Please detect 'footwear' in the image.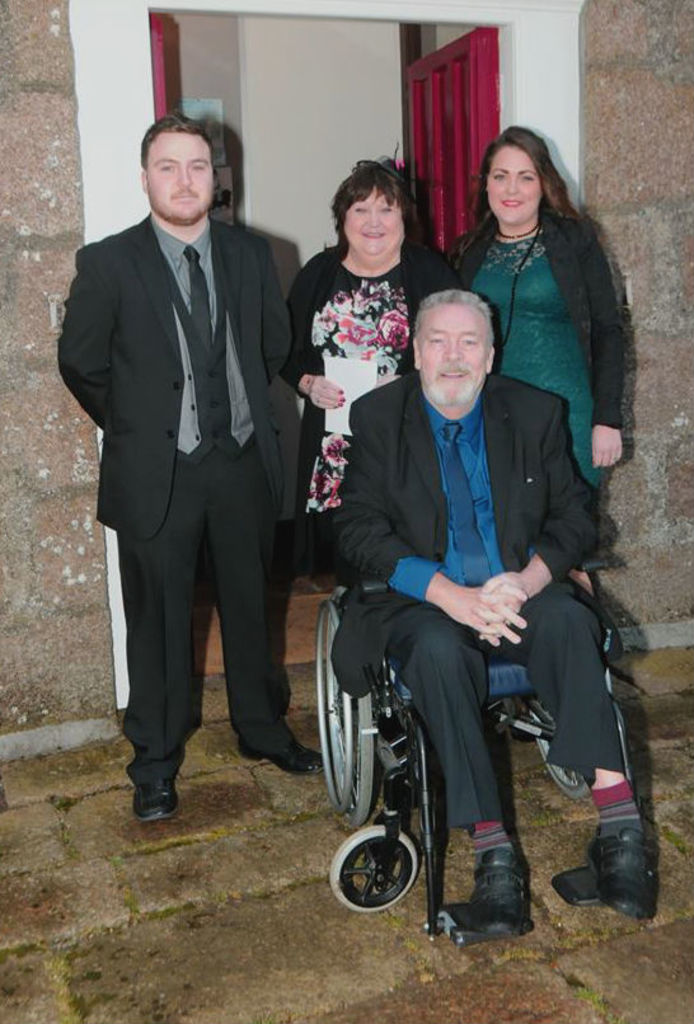
(left=228, top=713, right=320, bottom=778).
